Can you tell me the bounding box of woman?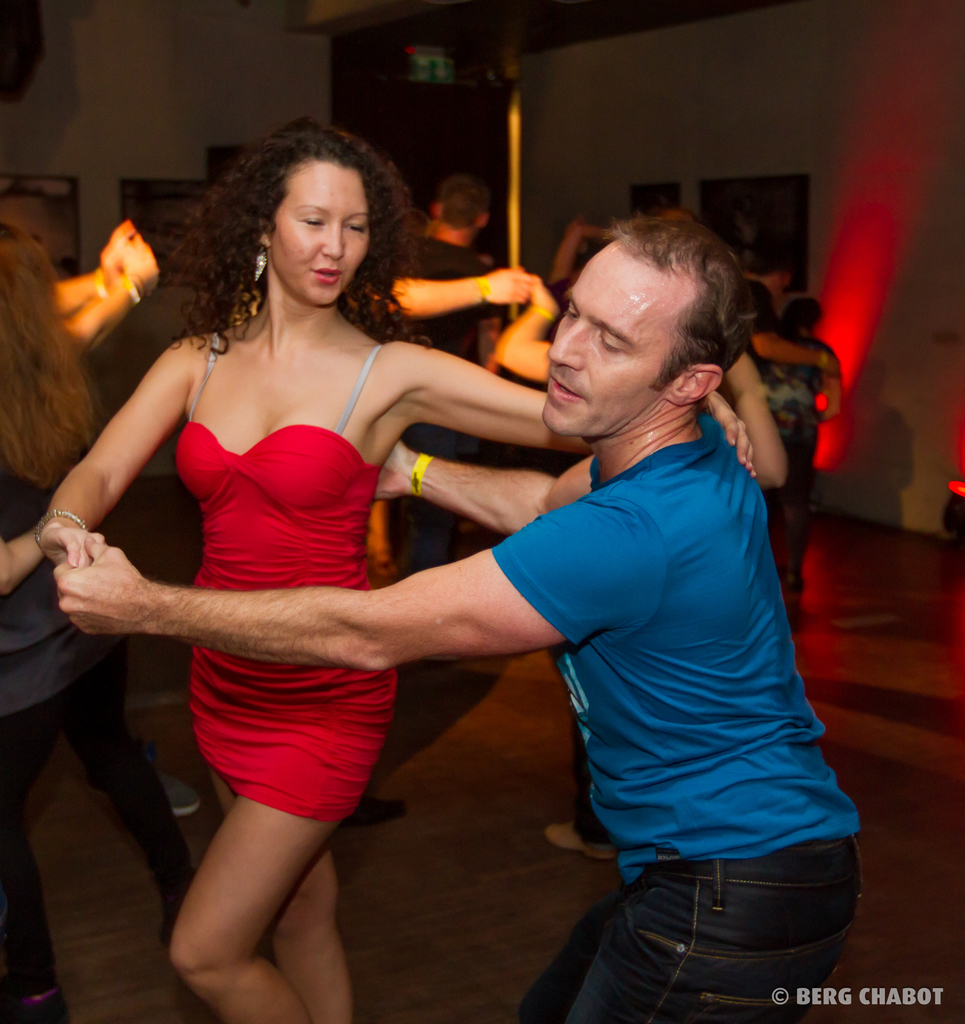
(left=754, top=297, right=844, bottom=608).
